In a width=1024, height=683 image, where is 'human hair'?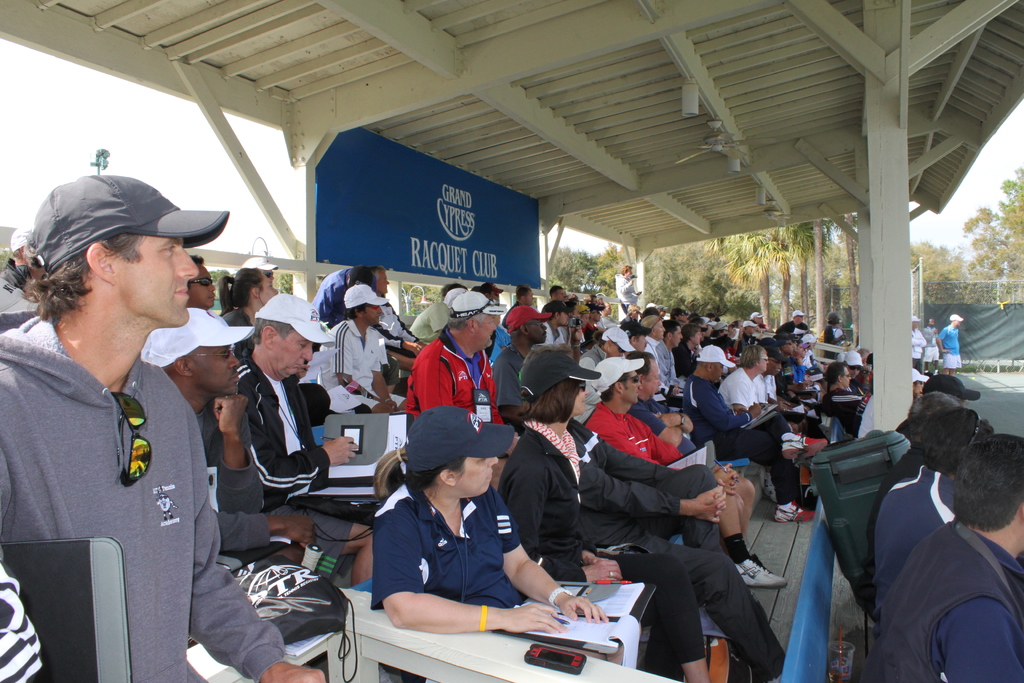
detection(517, 283, 533, 304).
